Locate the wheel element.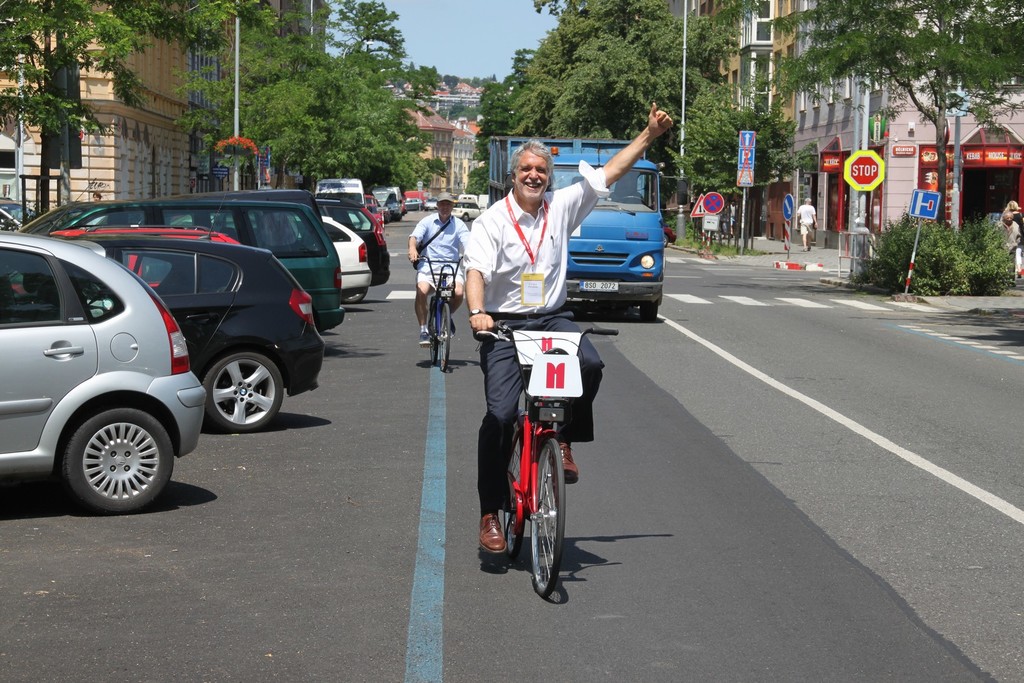
Element bbox: detection(504, 422, 524, 560).
